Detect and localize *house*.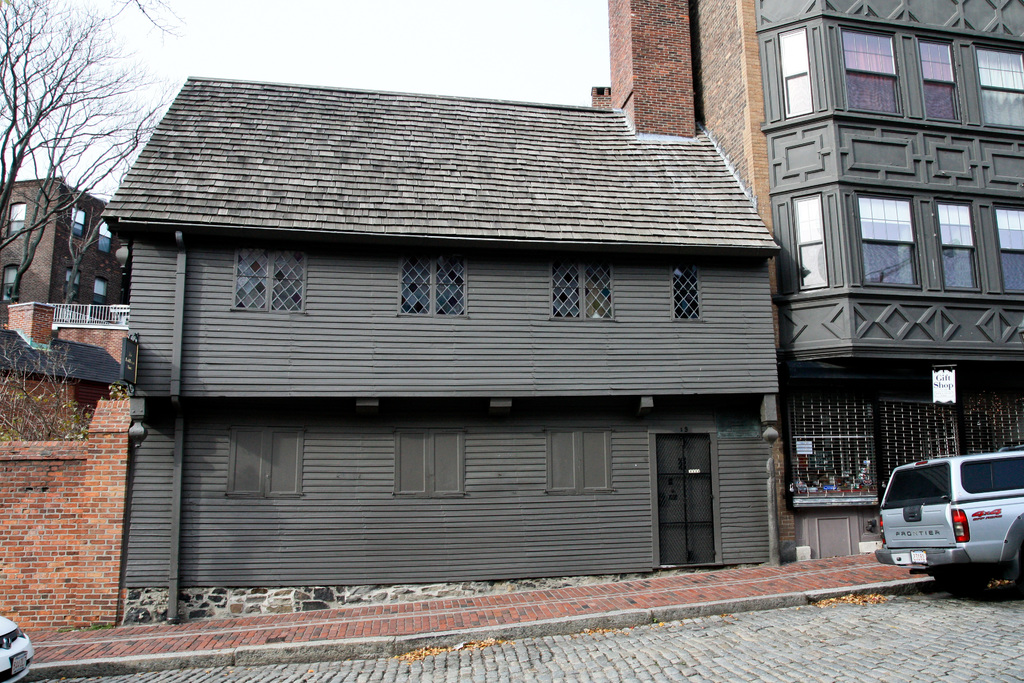
Localized at left=24, top=0, right=805, bottom=311.
